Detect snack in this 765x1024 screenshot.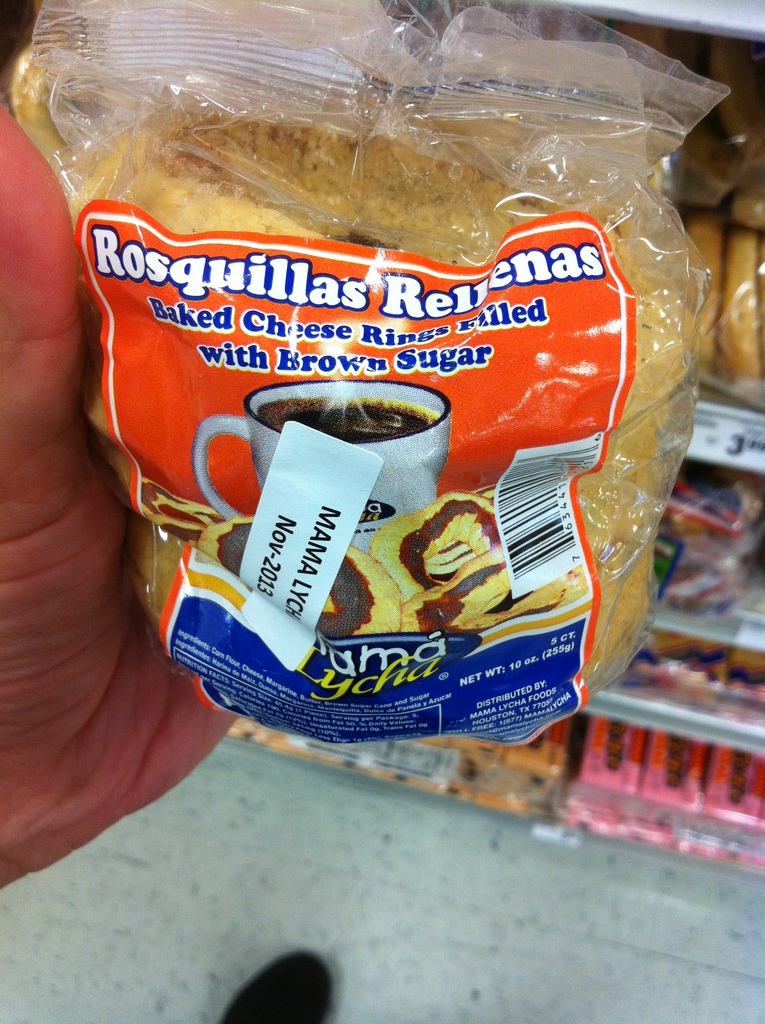
Detection: {"x1": 63, "y1": 97, "x2": 691, "y2": 746}.
